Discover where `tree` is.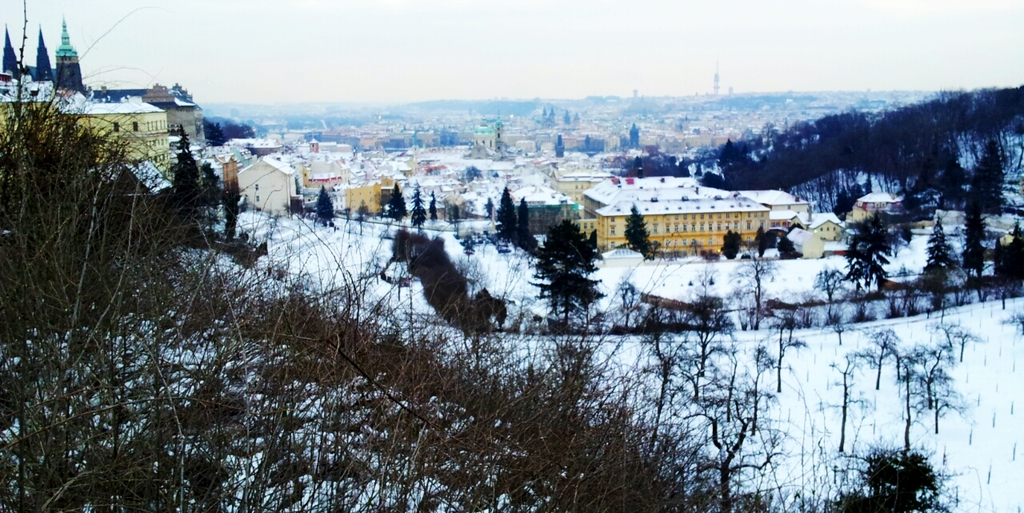
Discovered at <region>218, 175, 250, 258</region>.
